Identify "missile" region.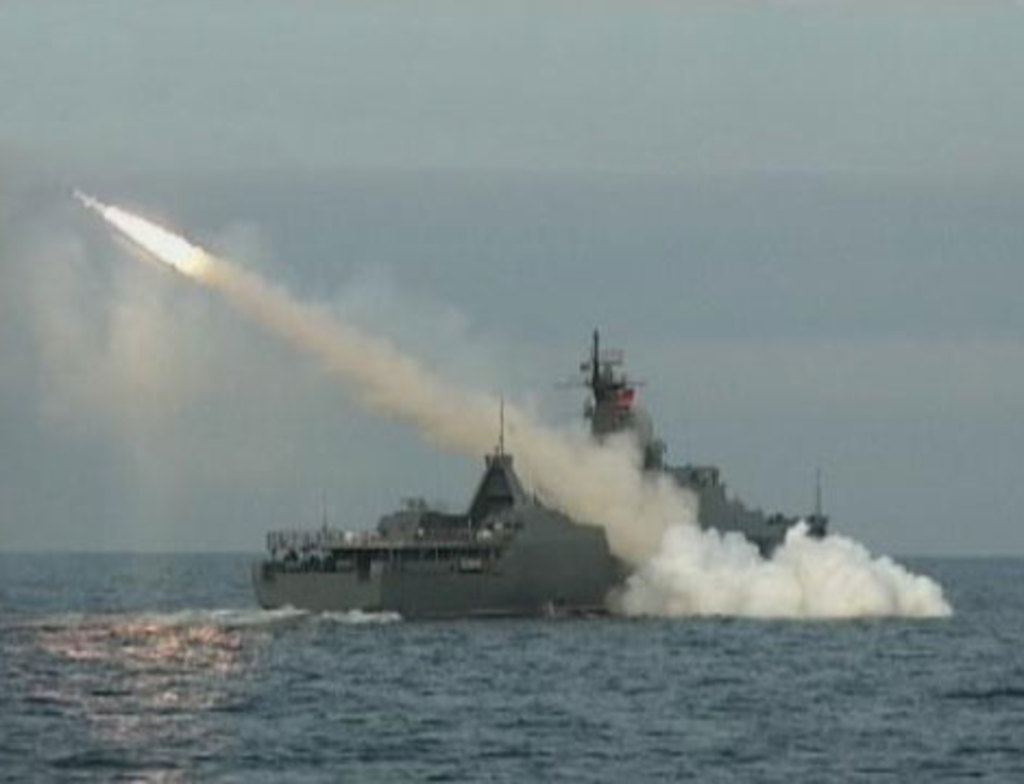
Region: BBox(70, 192, 107, 213).
